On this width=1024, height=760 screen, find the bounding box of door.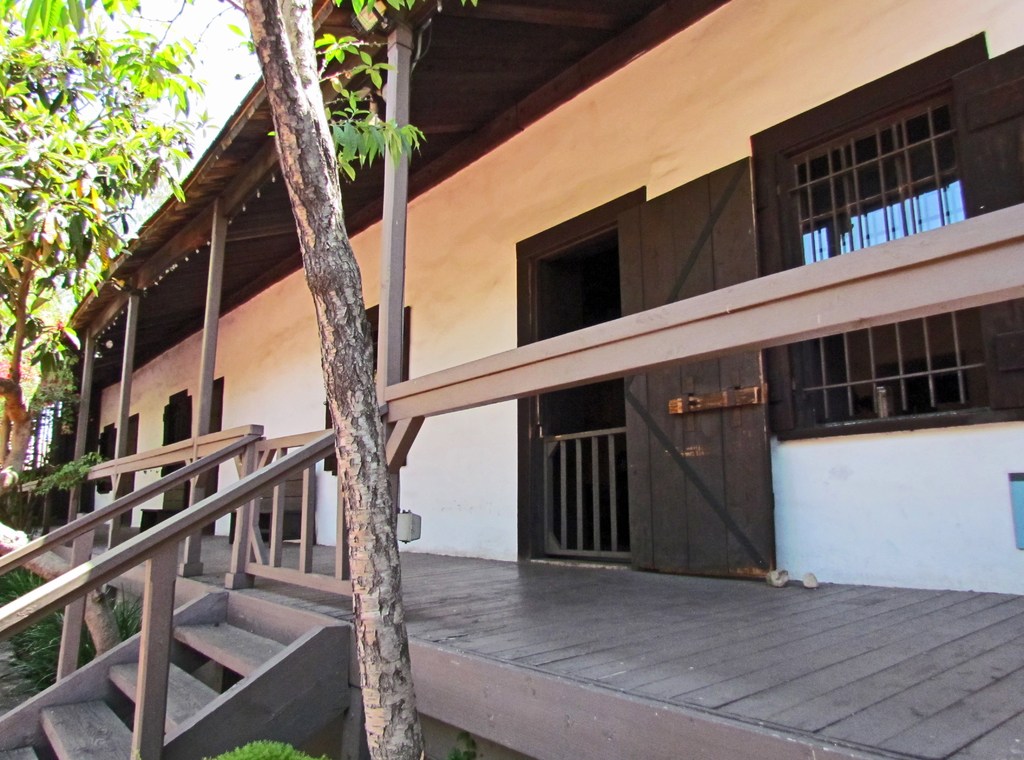
Bounding box: pyautogui.locateOnScreen(614, 166, 780, 585).
